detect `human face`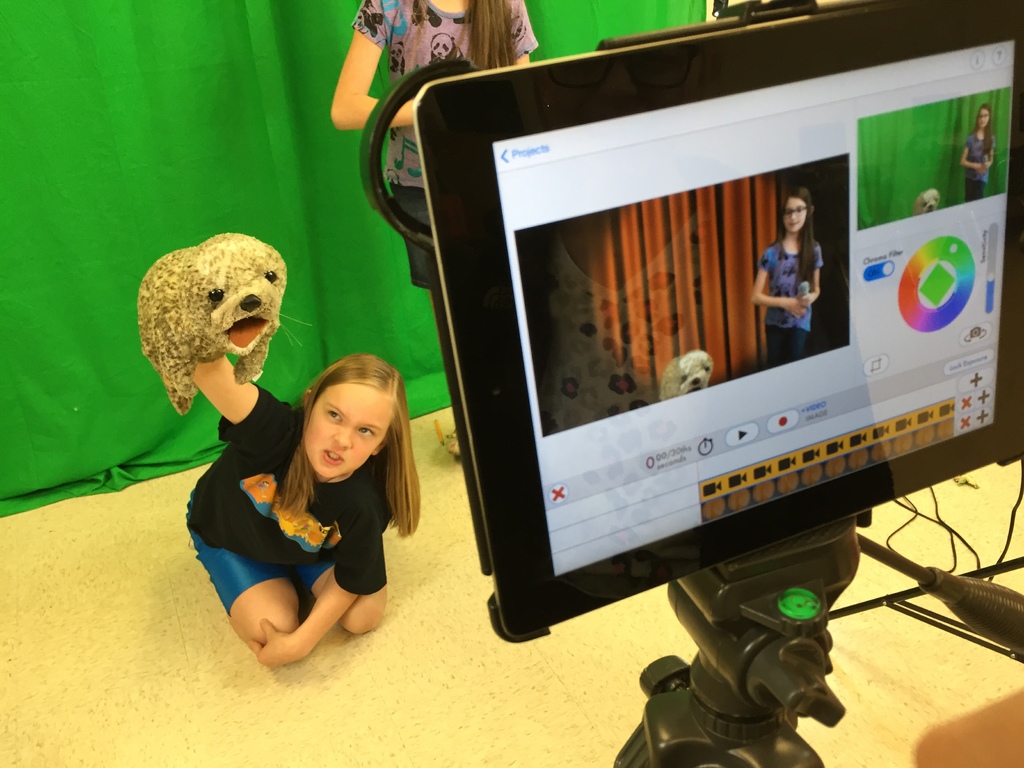
<region>307, 380, 394, 477</region>
